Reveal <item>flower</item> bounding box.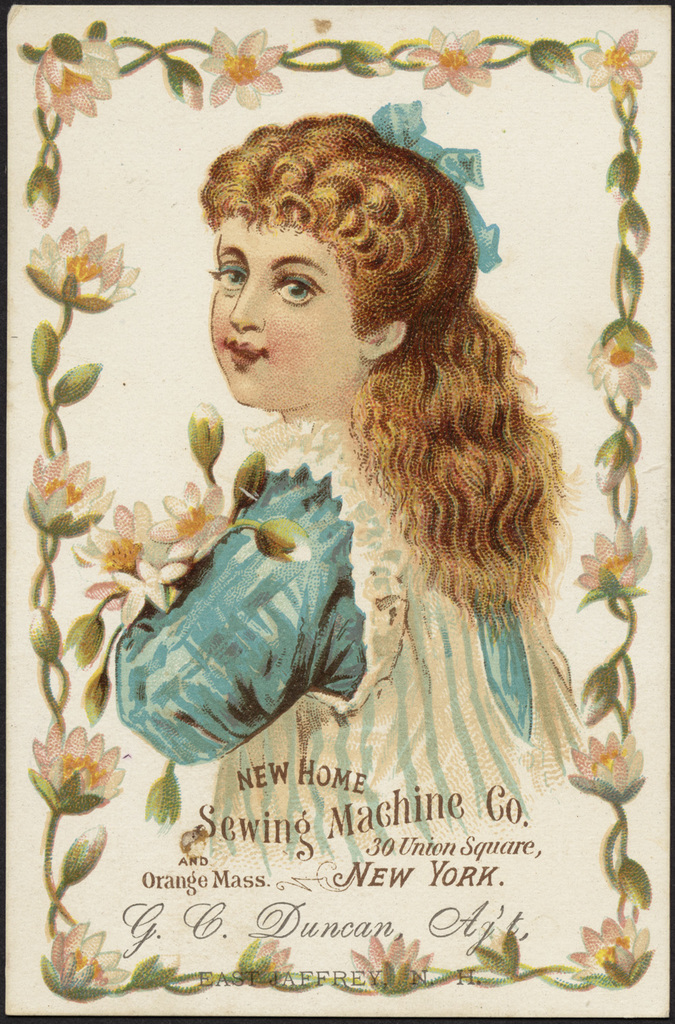
Revealed: pyautogui.locateOnScreen(401, 27, 491, 95).
